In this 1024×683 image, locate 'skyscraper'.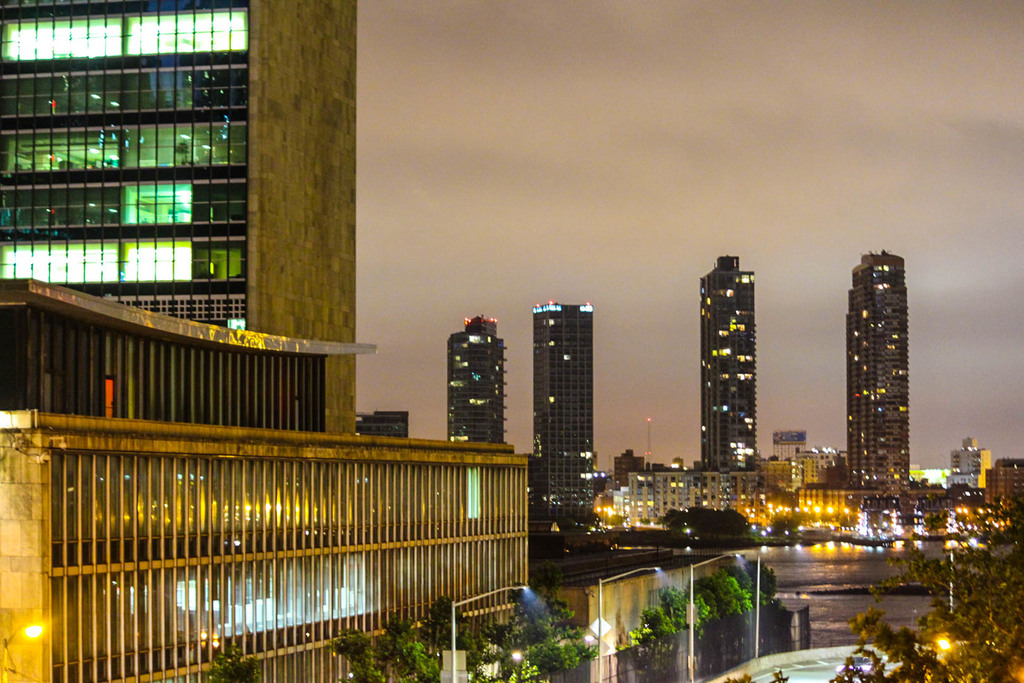
Bounding box: box=[521, 295, 598, 534].
